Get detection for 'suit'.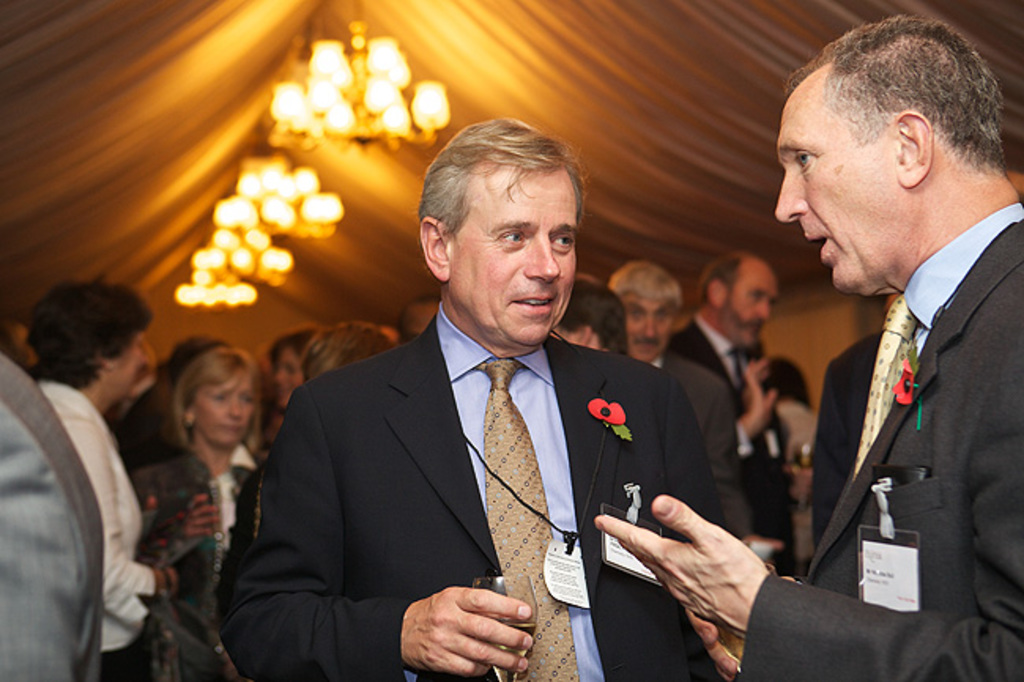
Detection: l=676, t=321, r=785, b=564.
